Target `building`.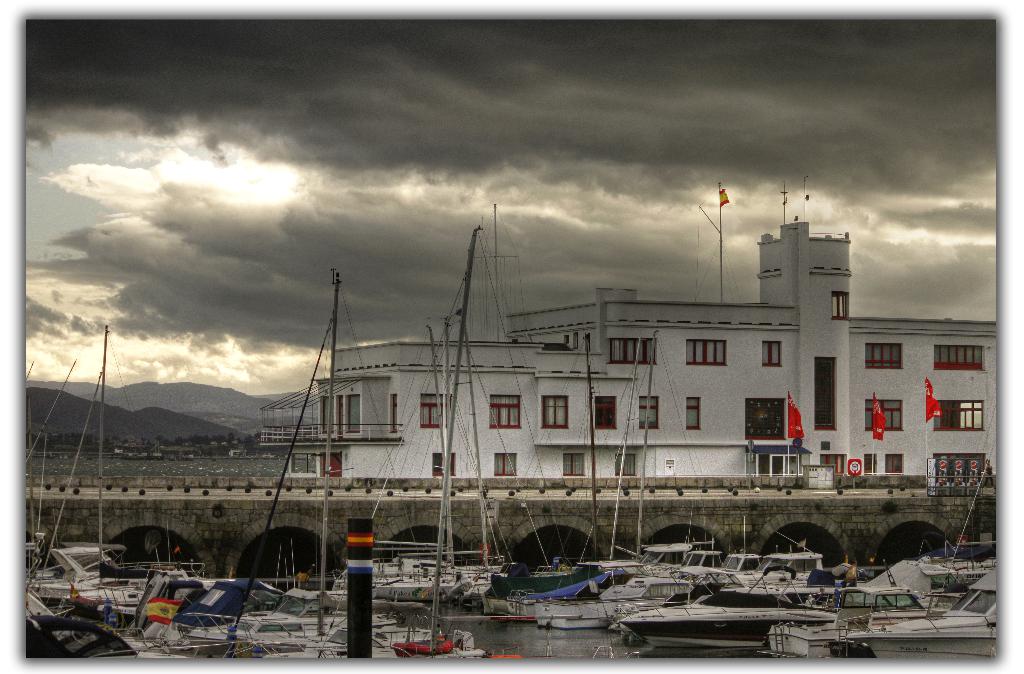
Target region: box=[262, 216, 1002, 482].
